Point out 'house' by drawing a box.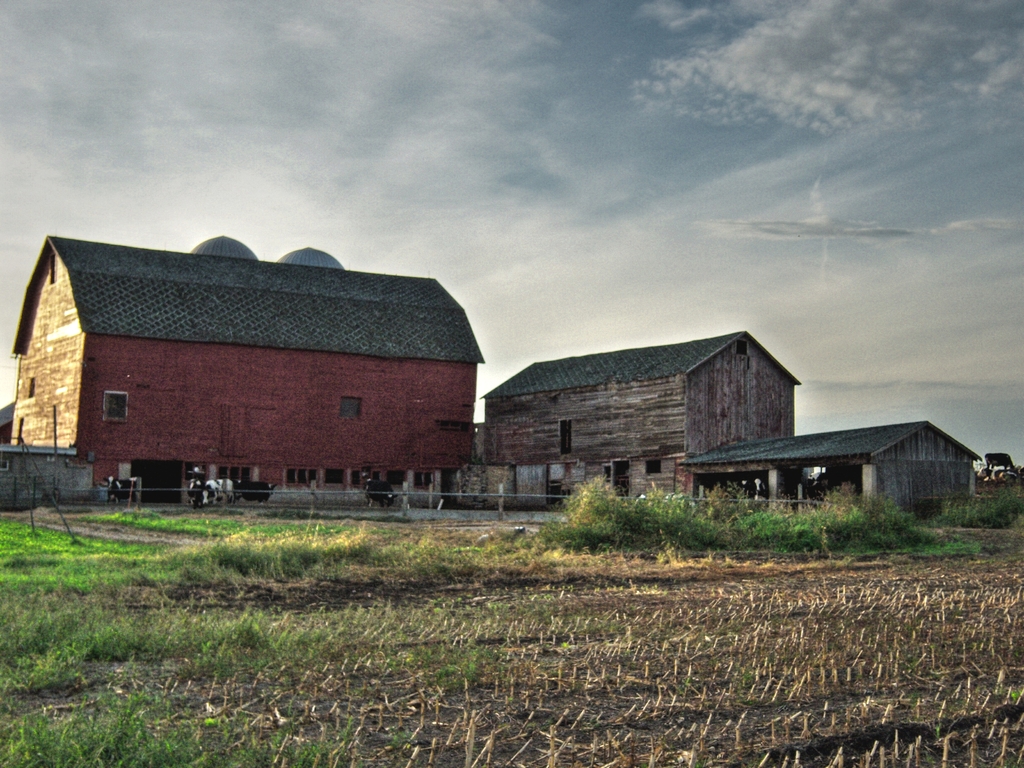
{"left": 684, "top": 410, "right": 981, "bottom": 523}.
